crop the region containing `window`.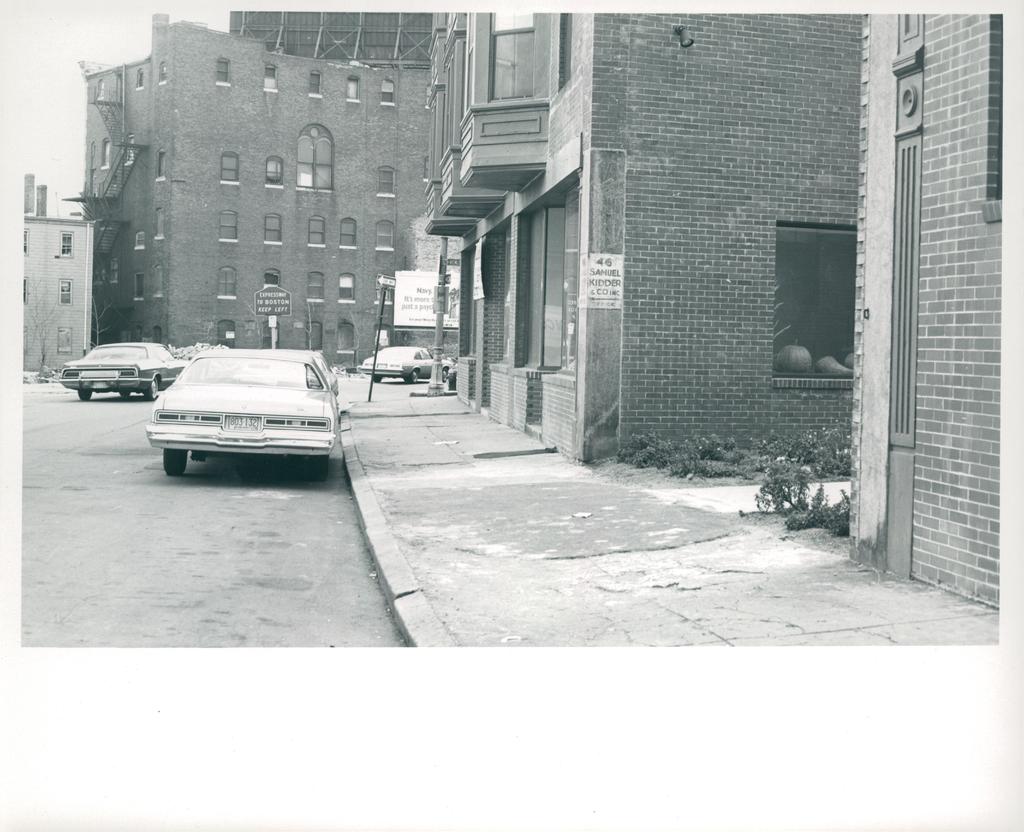
Crop region: locate(337, 215, 354, 249).
